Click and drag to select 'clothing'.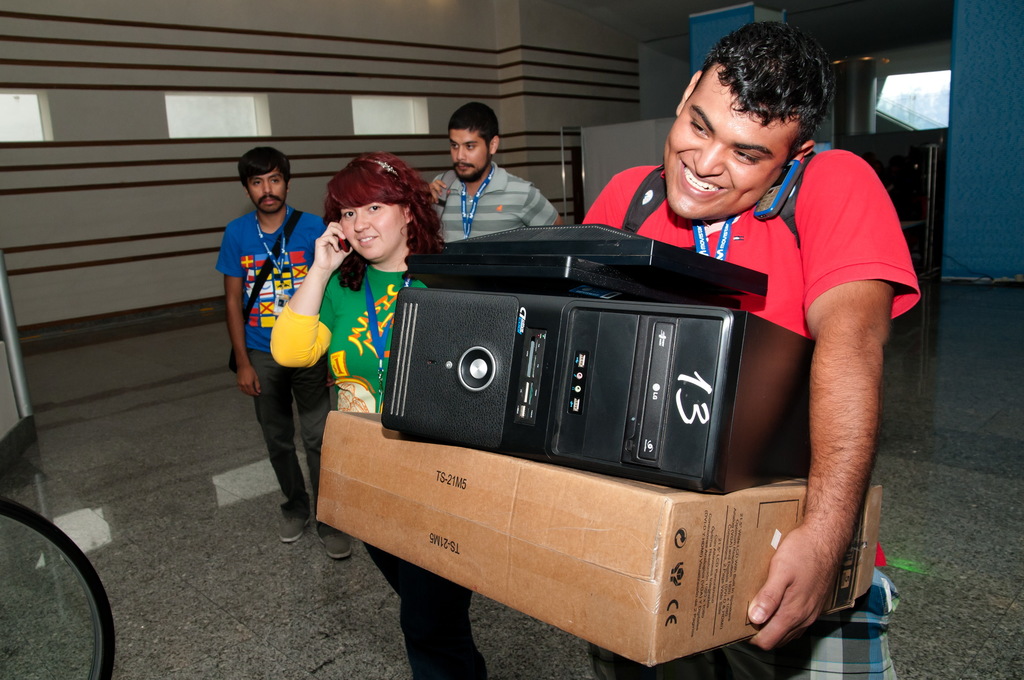
Selection: rect(245, 163, 288, 214).
